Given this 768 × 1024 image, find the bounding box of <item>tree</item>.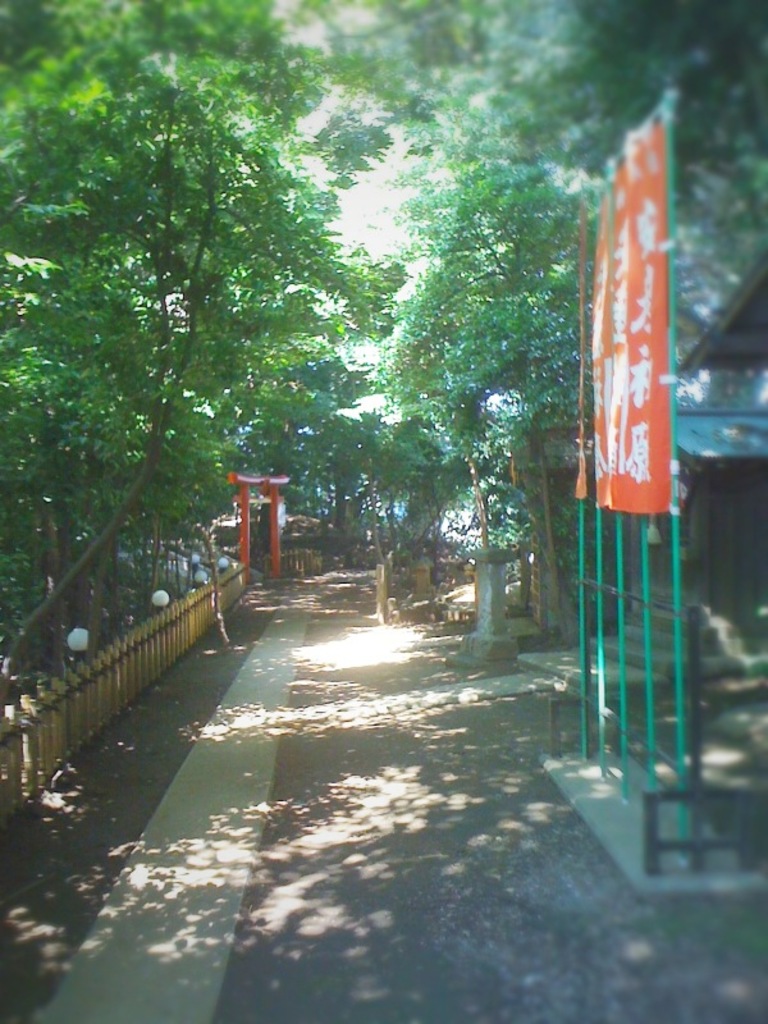
[283,371,443,567].
